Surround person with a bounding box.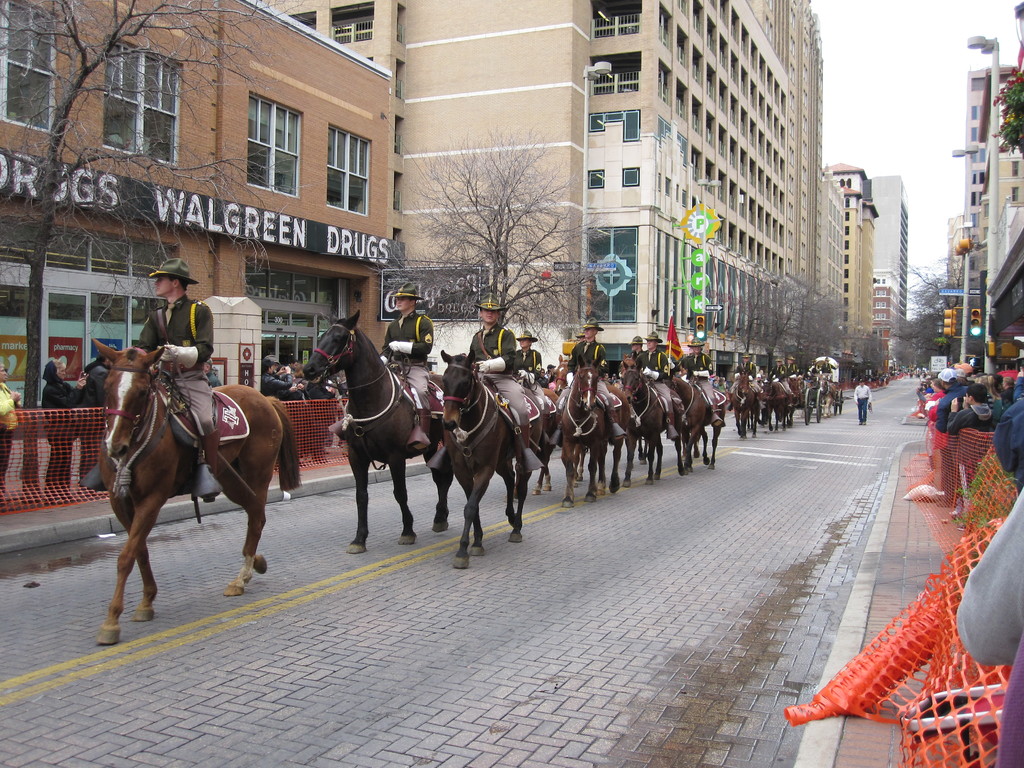
bbox=[332, 284, 434, 448].
